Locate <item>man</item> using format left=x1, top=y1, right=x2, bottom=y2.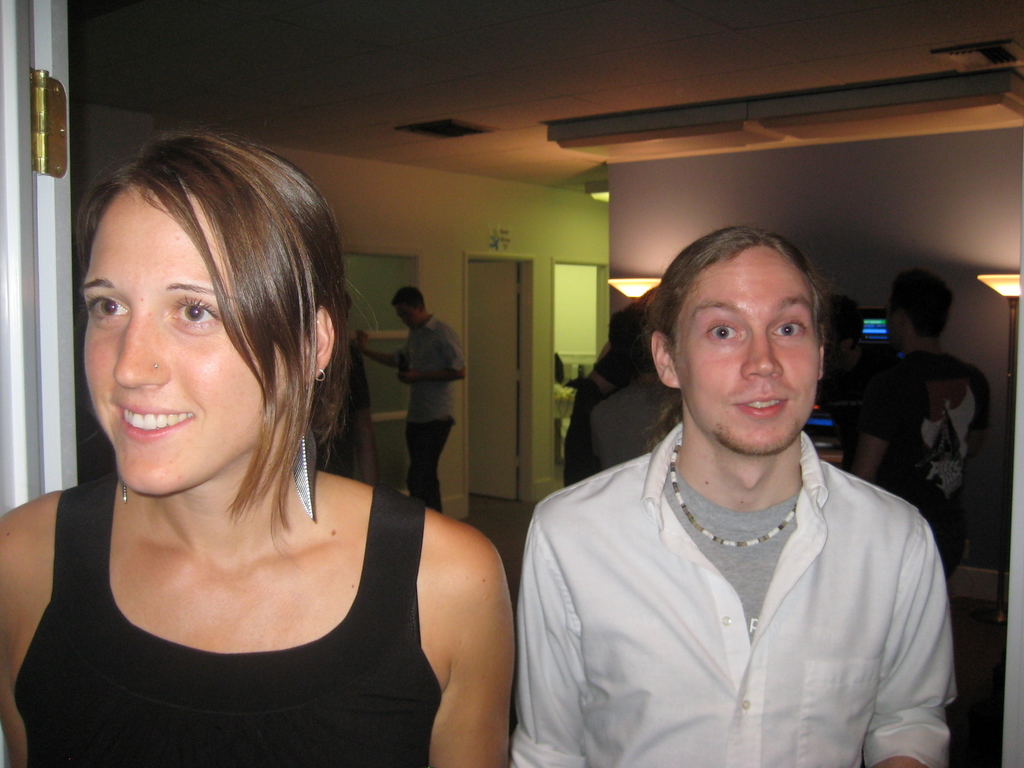
left=809, top=274, right=875, bottom=430.
